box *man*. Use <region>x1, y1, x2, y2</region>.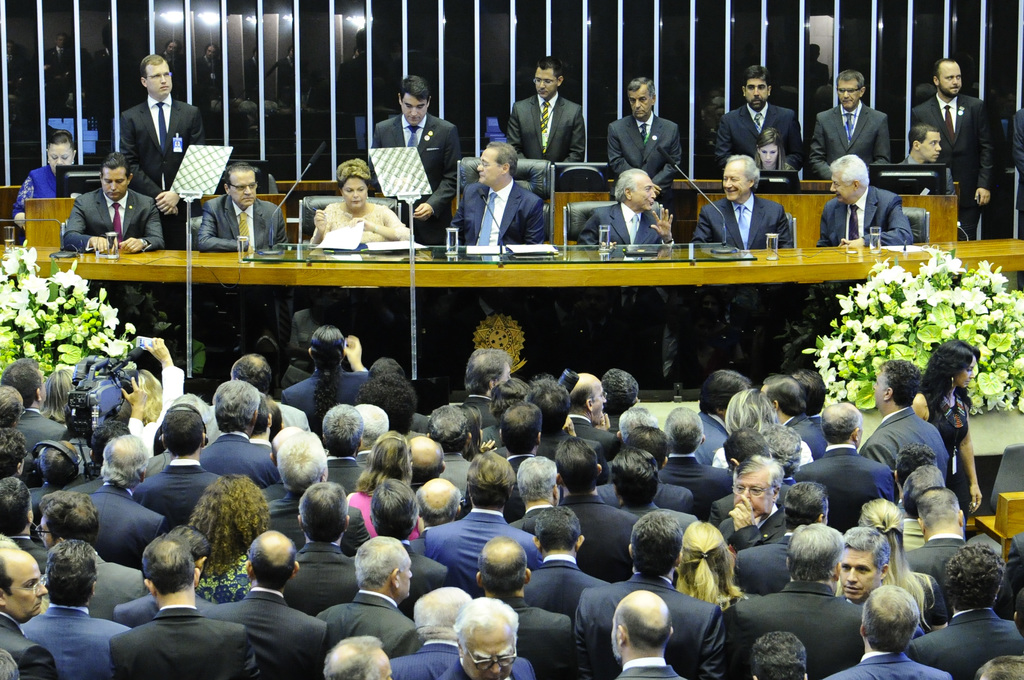
<region>391, 580, 470, 679</region>.
